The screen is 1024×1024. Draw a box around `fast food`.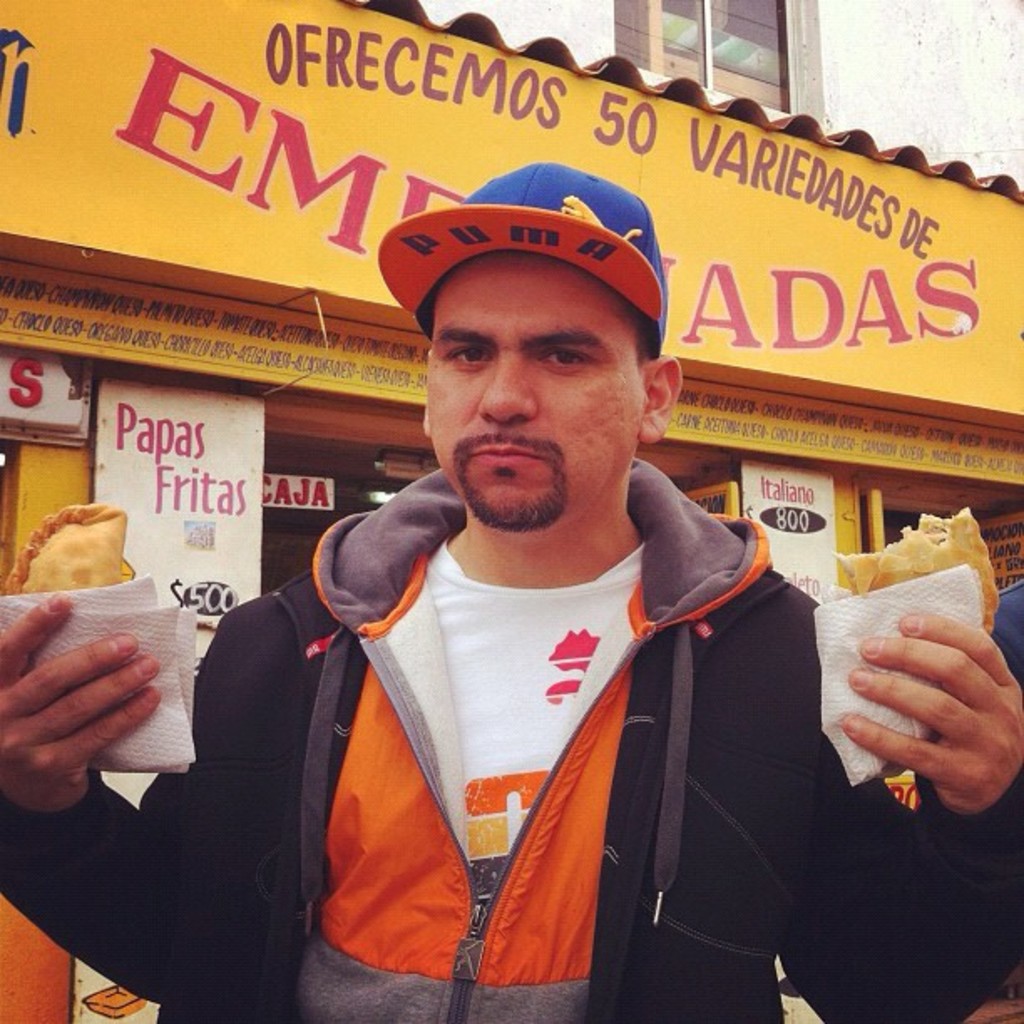
rect(845, 519, 994, 651).
